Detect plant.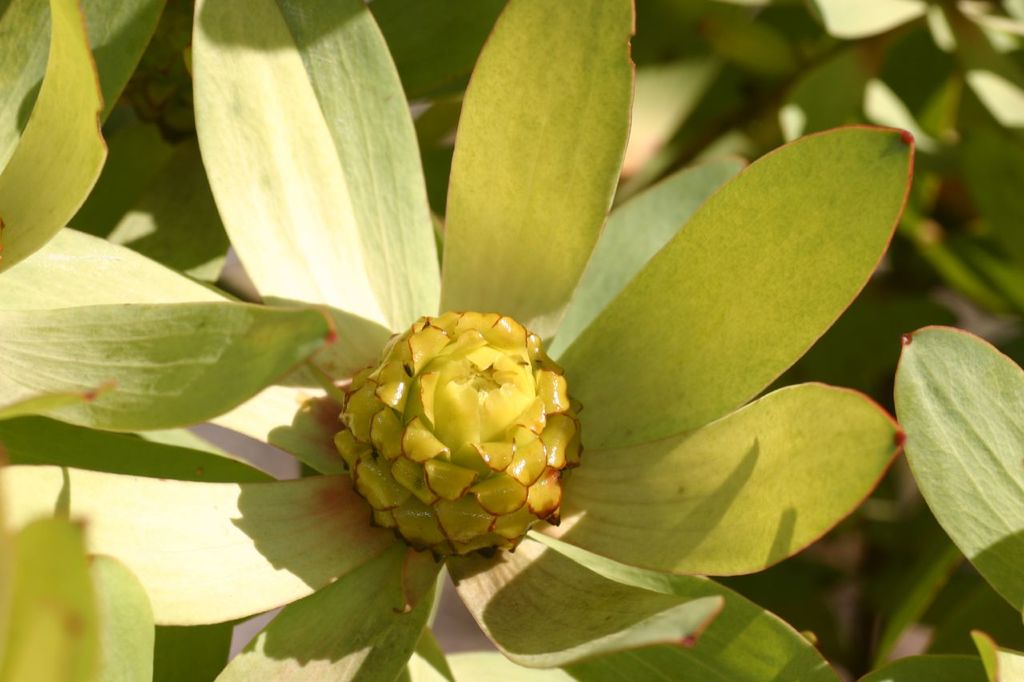
Detected at bbox=[910, 0, 1023, 330].
